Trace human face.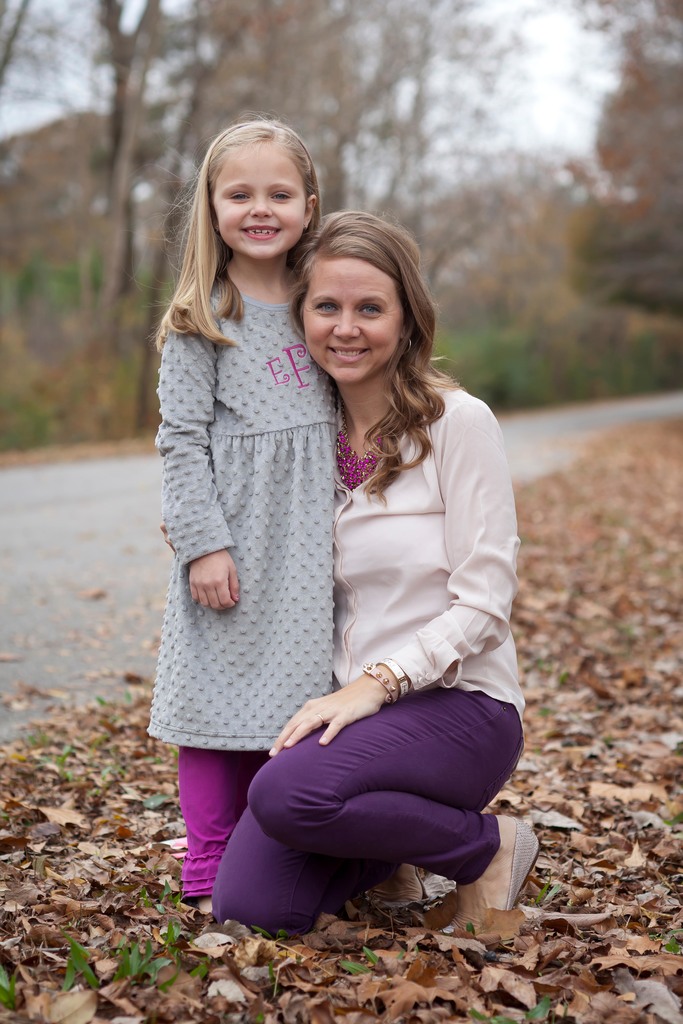
Traced to {"left": 214, "top": 132, "right": 309, "bottom": 257}.
